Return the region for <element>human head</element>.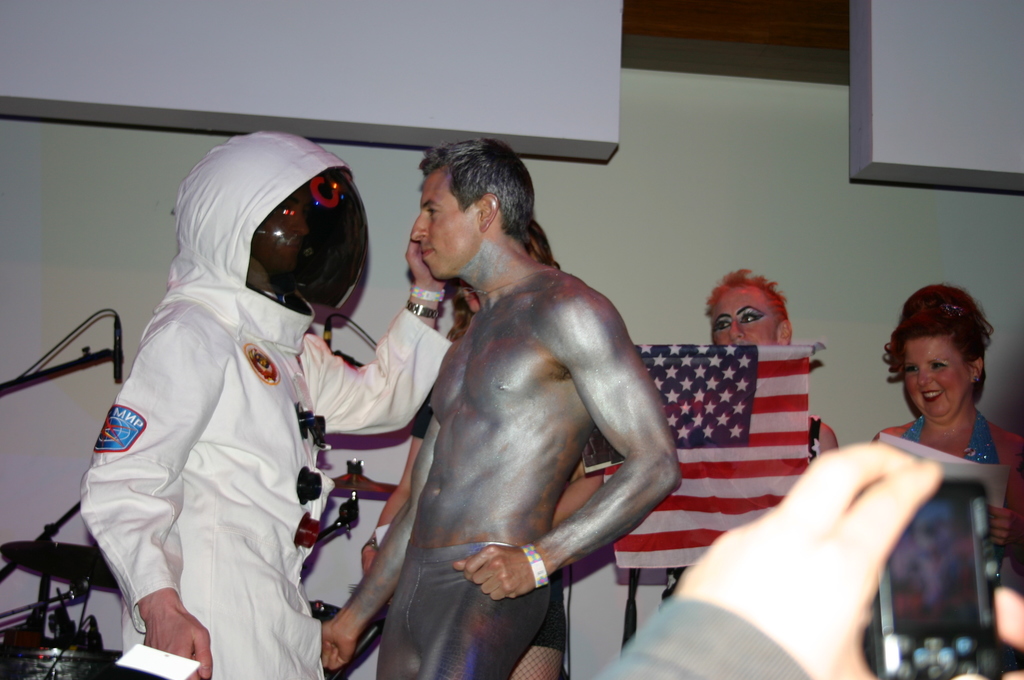
detection(895, 306, 989, 426).
